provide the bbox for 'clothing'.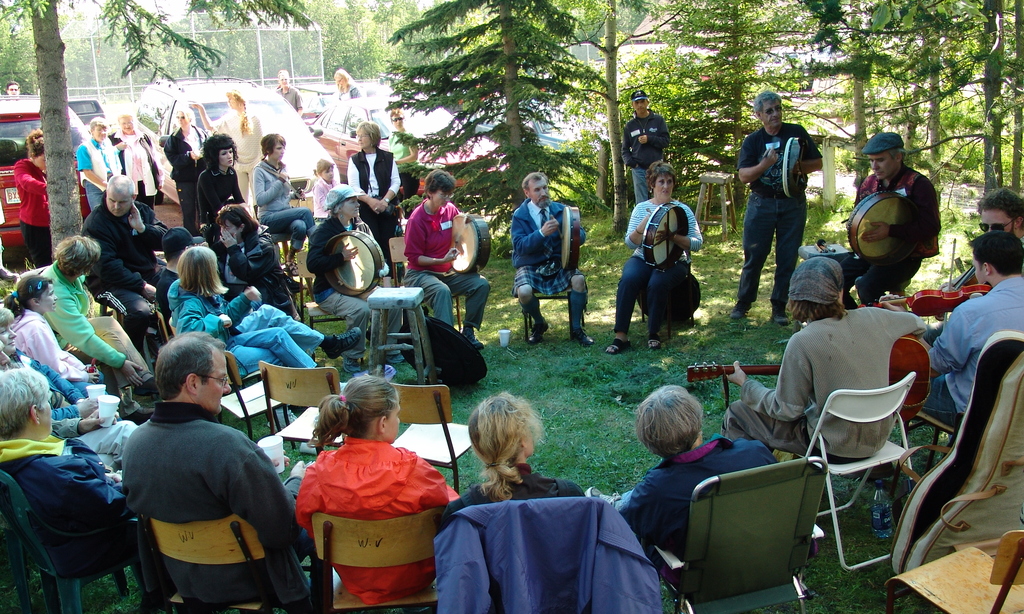
<bbox>81, 138, 119, 210</bbox>.
